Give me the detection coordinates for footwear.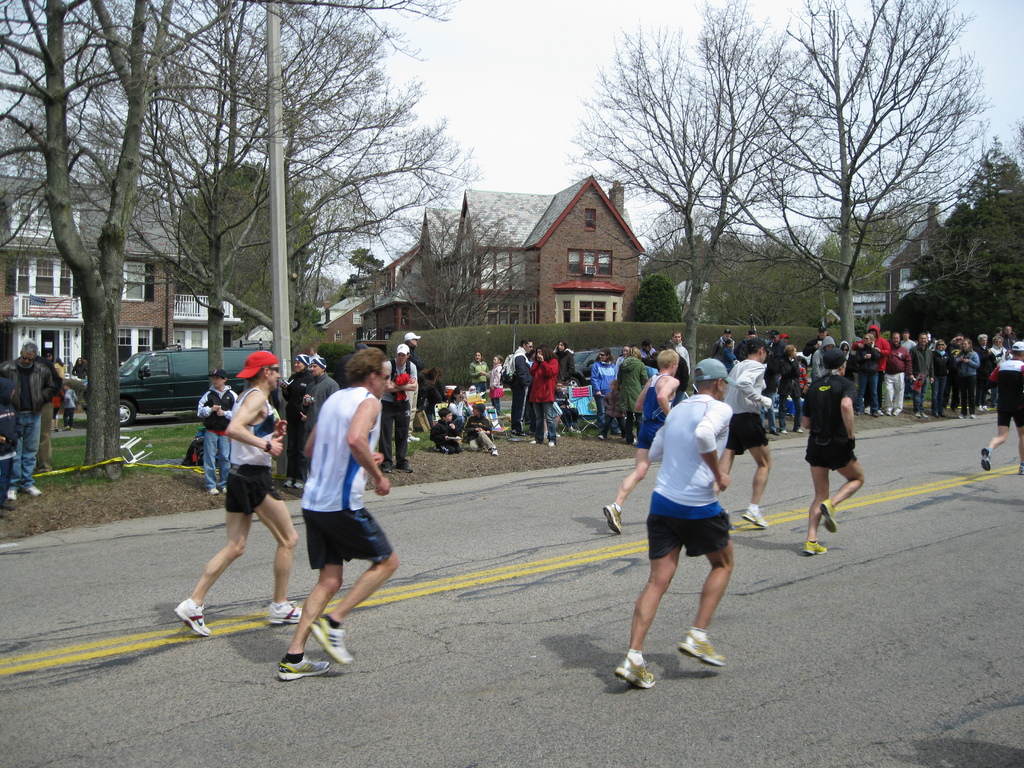
(left=611, top=652, right=659, bottom=691).
